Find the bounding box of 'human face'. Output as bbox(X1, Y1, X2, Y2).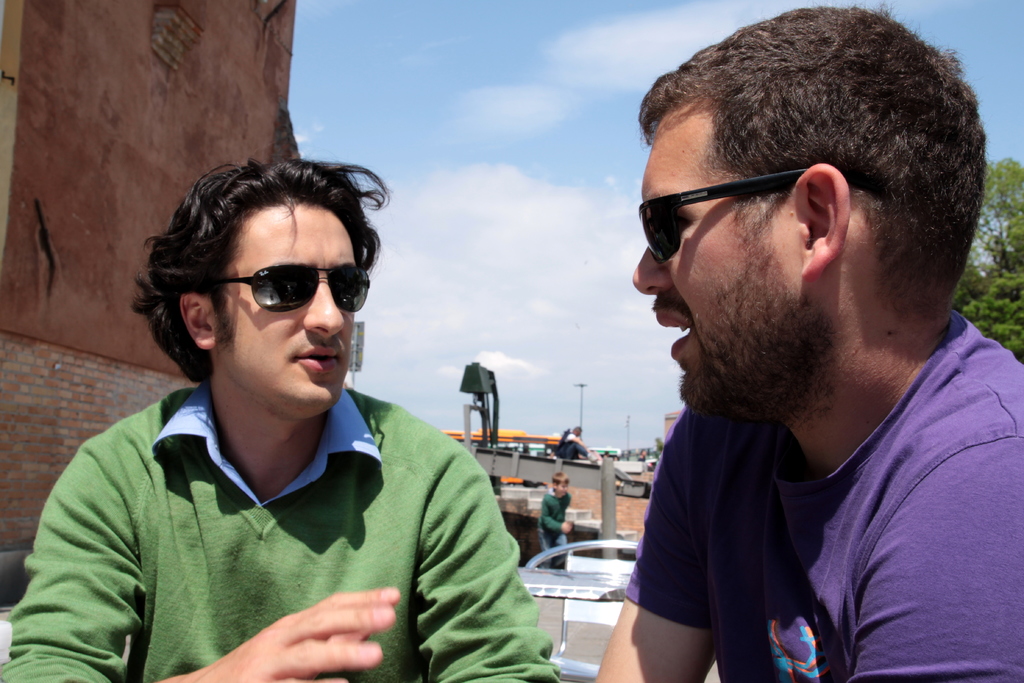
bbox(628, 101, 797, 425).
